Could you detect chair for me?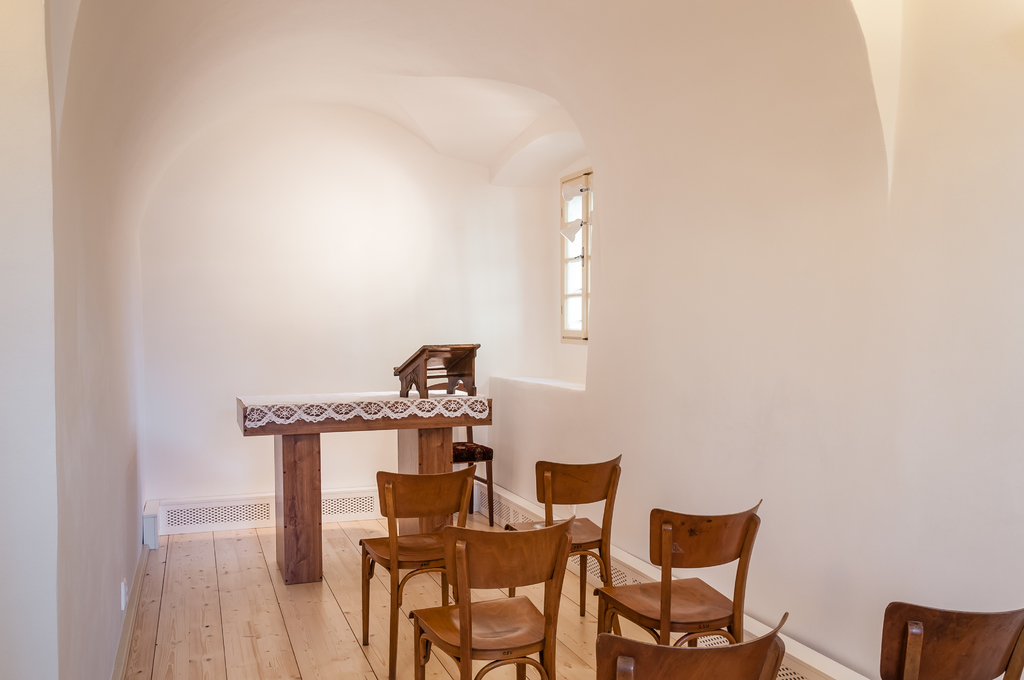
Detection result: 591,611,786,679.
